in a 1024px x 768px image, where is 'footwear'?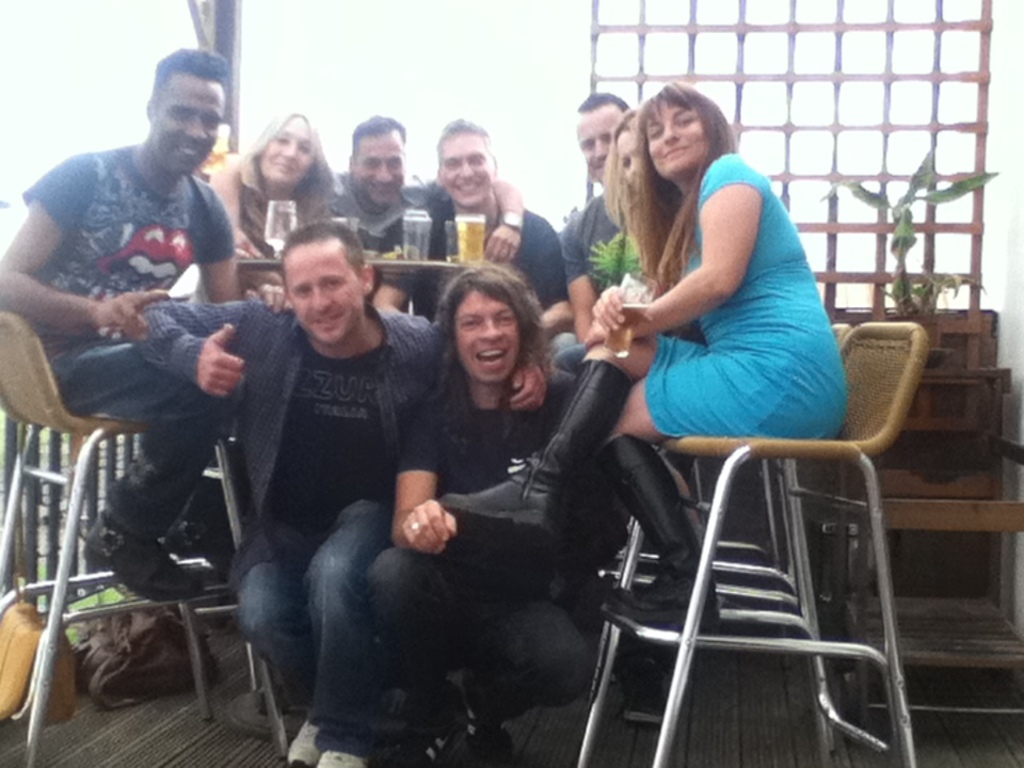
pyautogui.locateOnScreen(319, 737, 356, 767).
